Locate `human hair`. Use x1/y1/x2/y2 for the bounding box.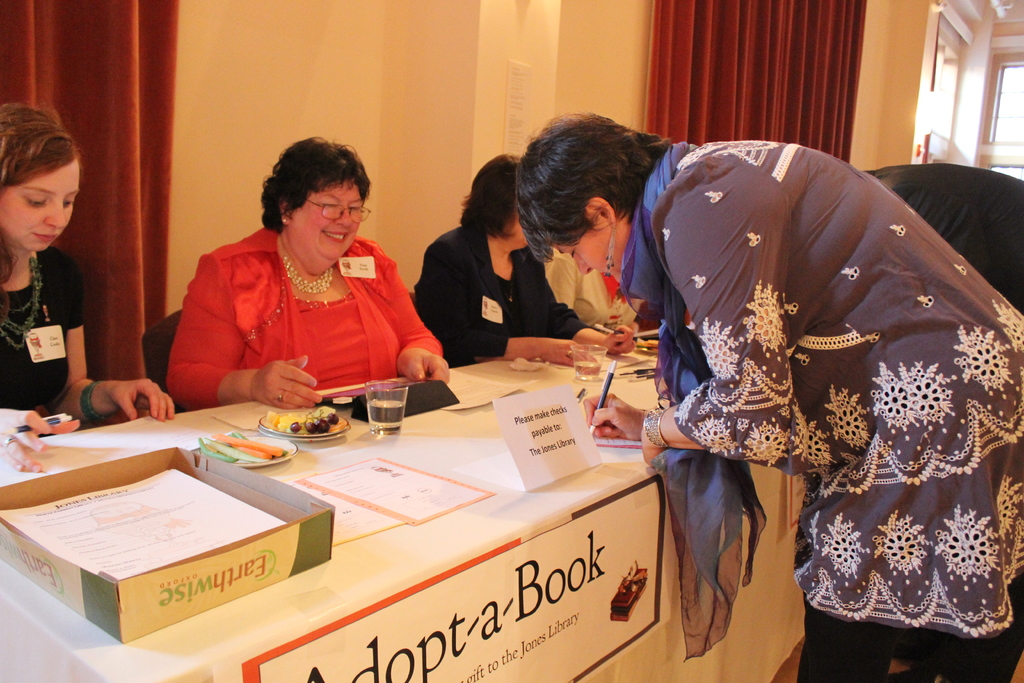
255/138/369/238.
